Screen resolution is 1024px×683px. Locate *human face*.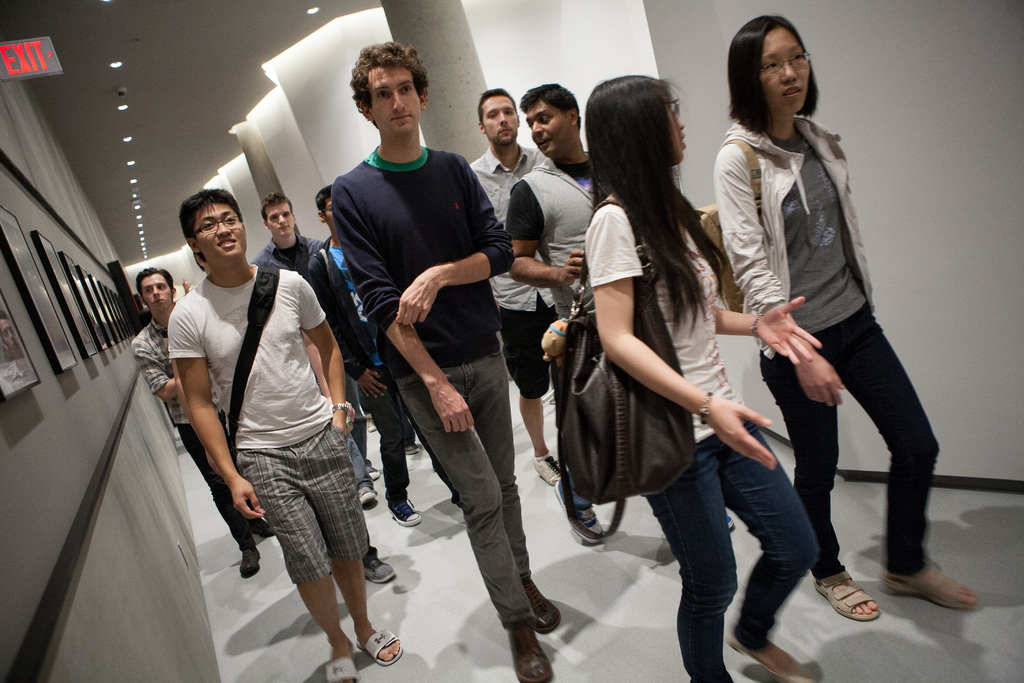
{"x1": 265, "y1": 198, "x2": 292, "y2": 235}.
